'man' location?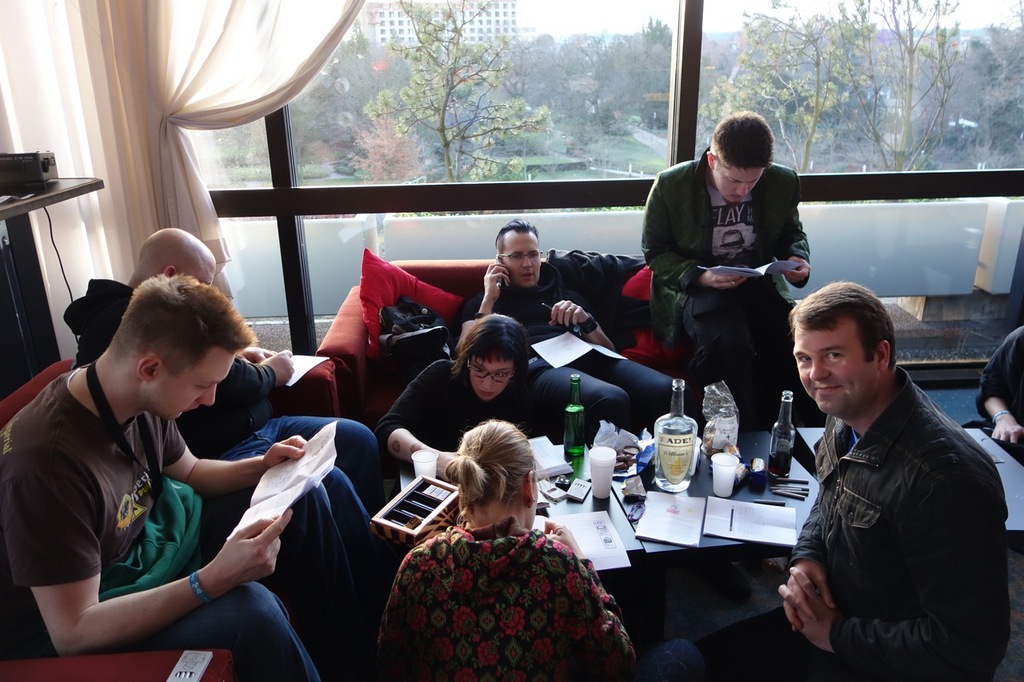
759:277:1005:678
